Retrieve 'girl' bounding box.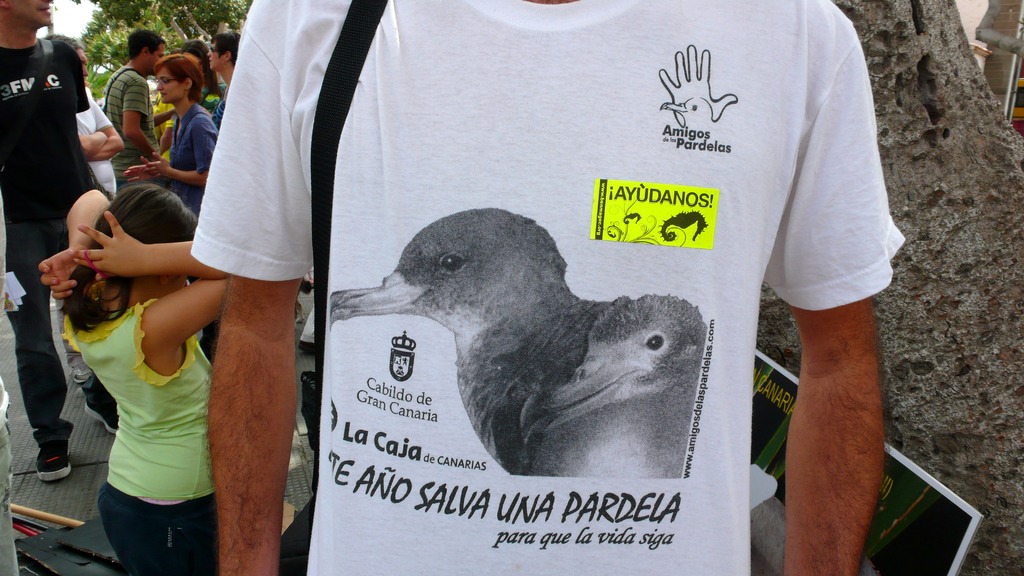
Bounding box: x1=42 y1=182 x2=230 y2=575.
